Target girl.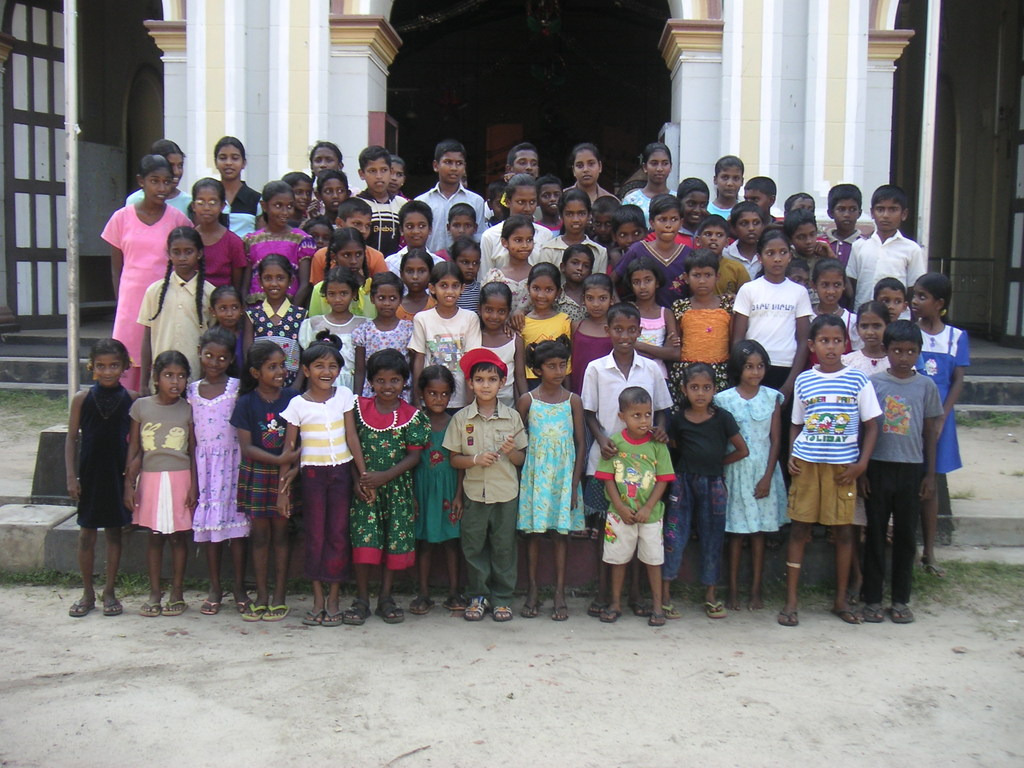
Target region: <box>408,264,479,415</box>.
